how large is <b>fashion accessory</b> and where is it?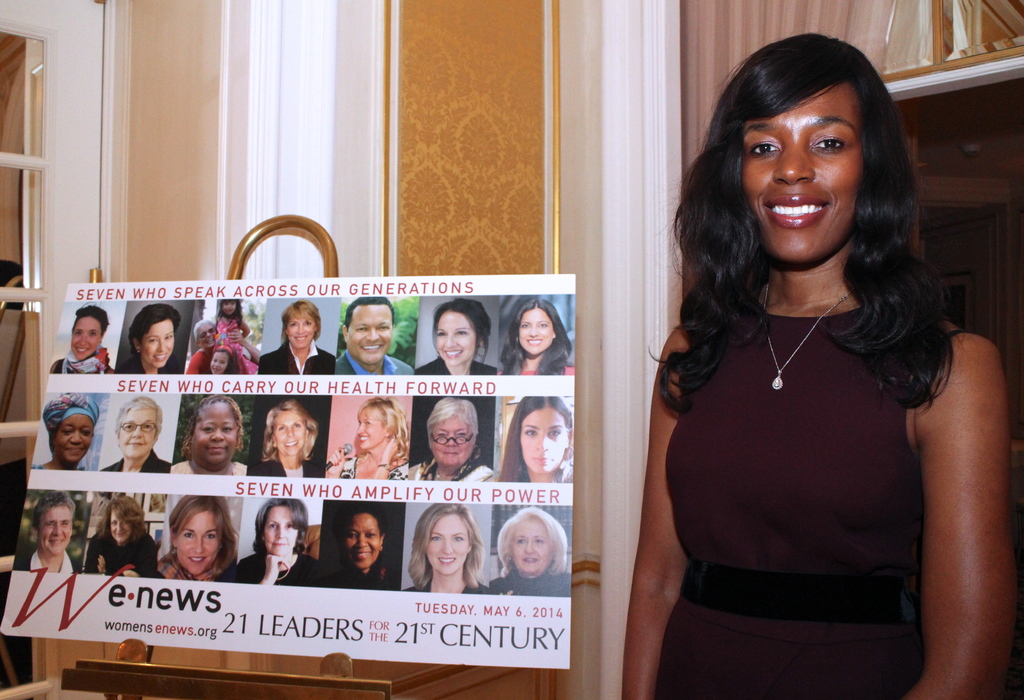
Bounding box: rect(48, 458, 56, 470).
